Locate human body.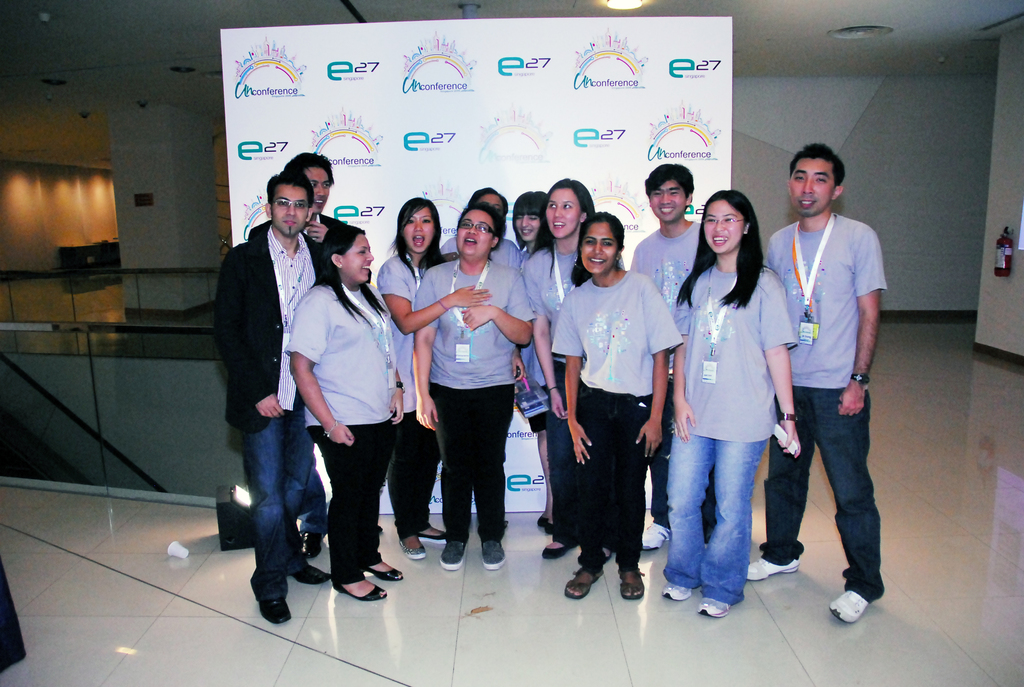
Bounding box: 551/213/682/596.
